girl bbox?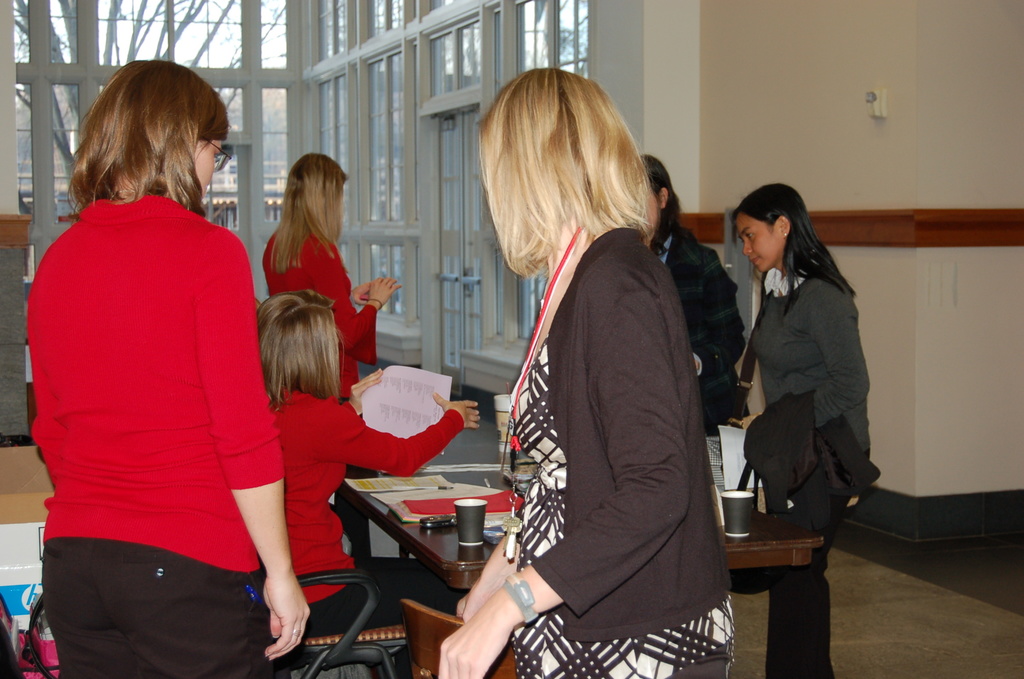
[x1=255, y1=291, x2=479, y2=627]
